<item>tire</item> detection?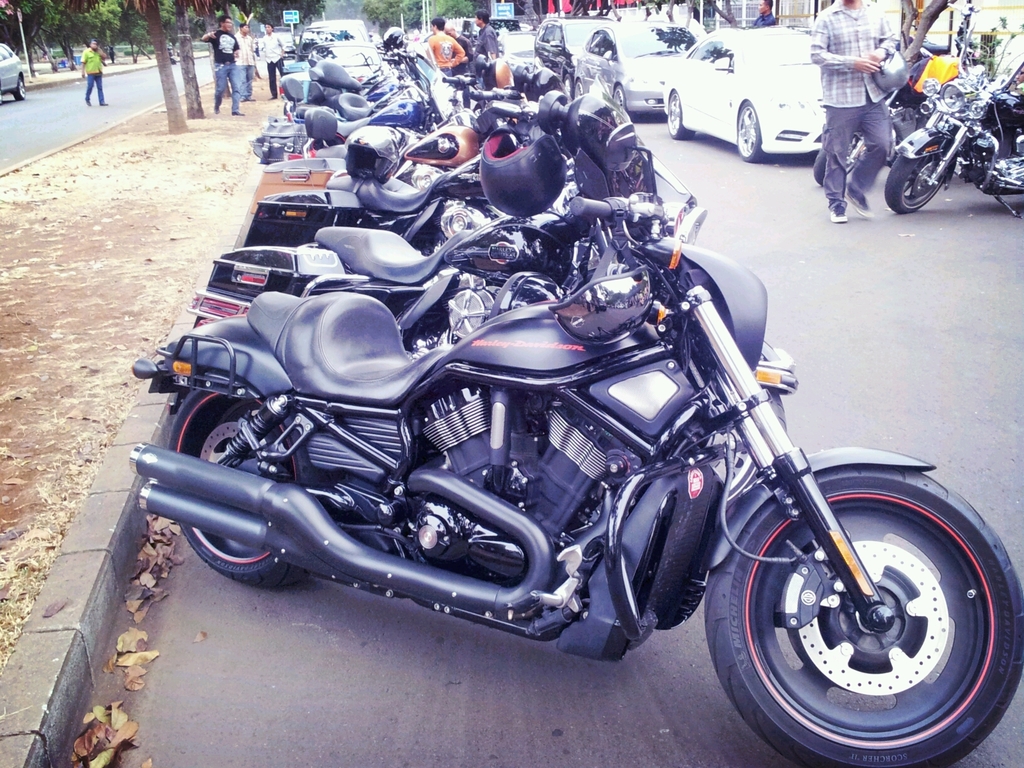
719 459 1010 758
